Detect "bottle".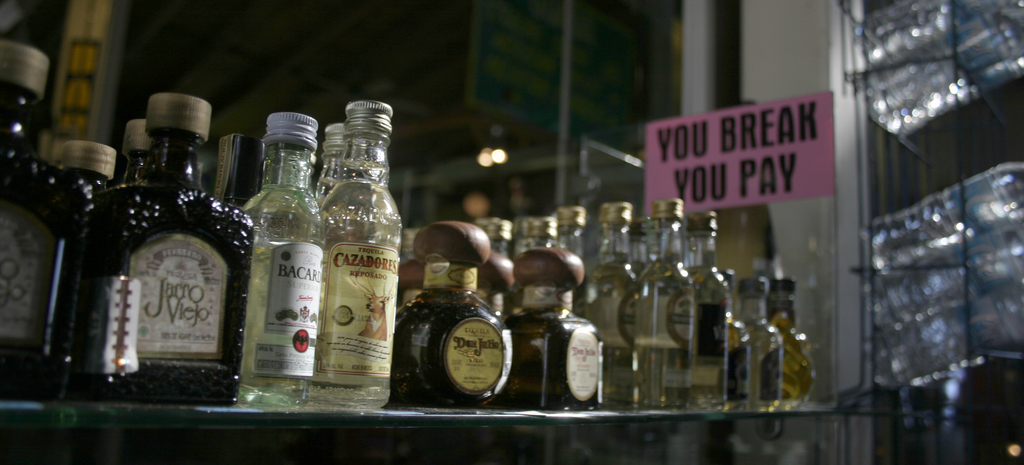
Detected at l=61, t=140, r=120, b=188.
